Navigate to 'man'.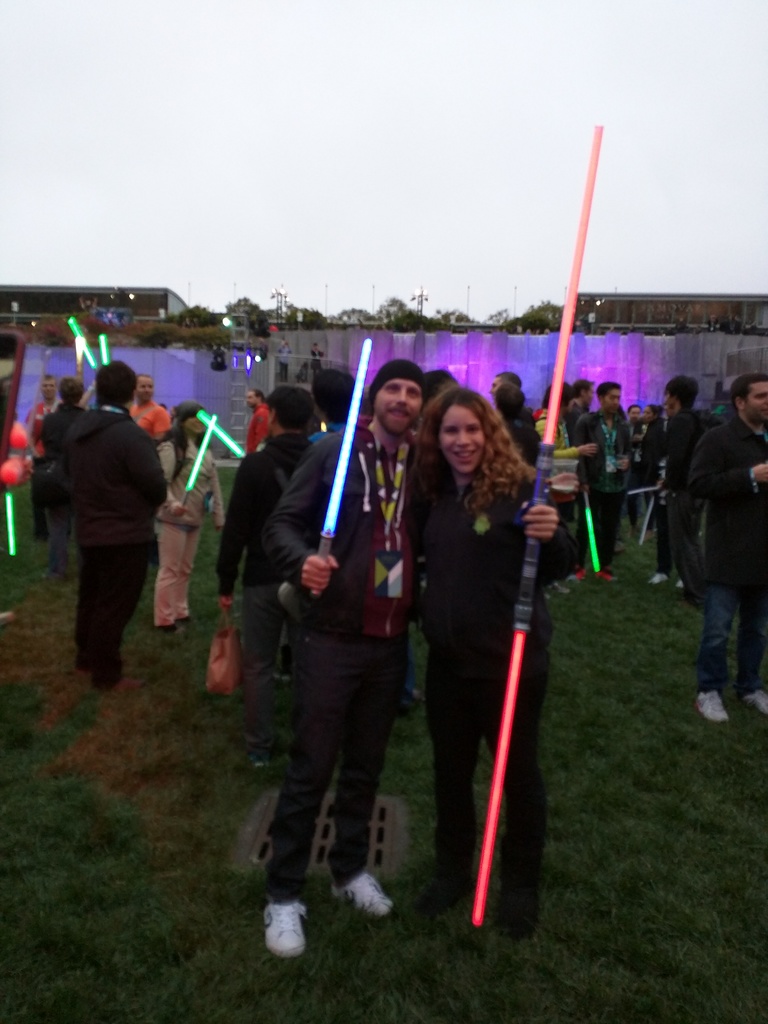
Navigation target: [239,384,273,459].
